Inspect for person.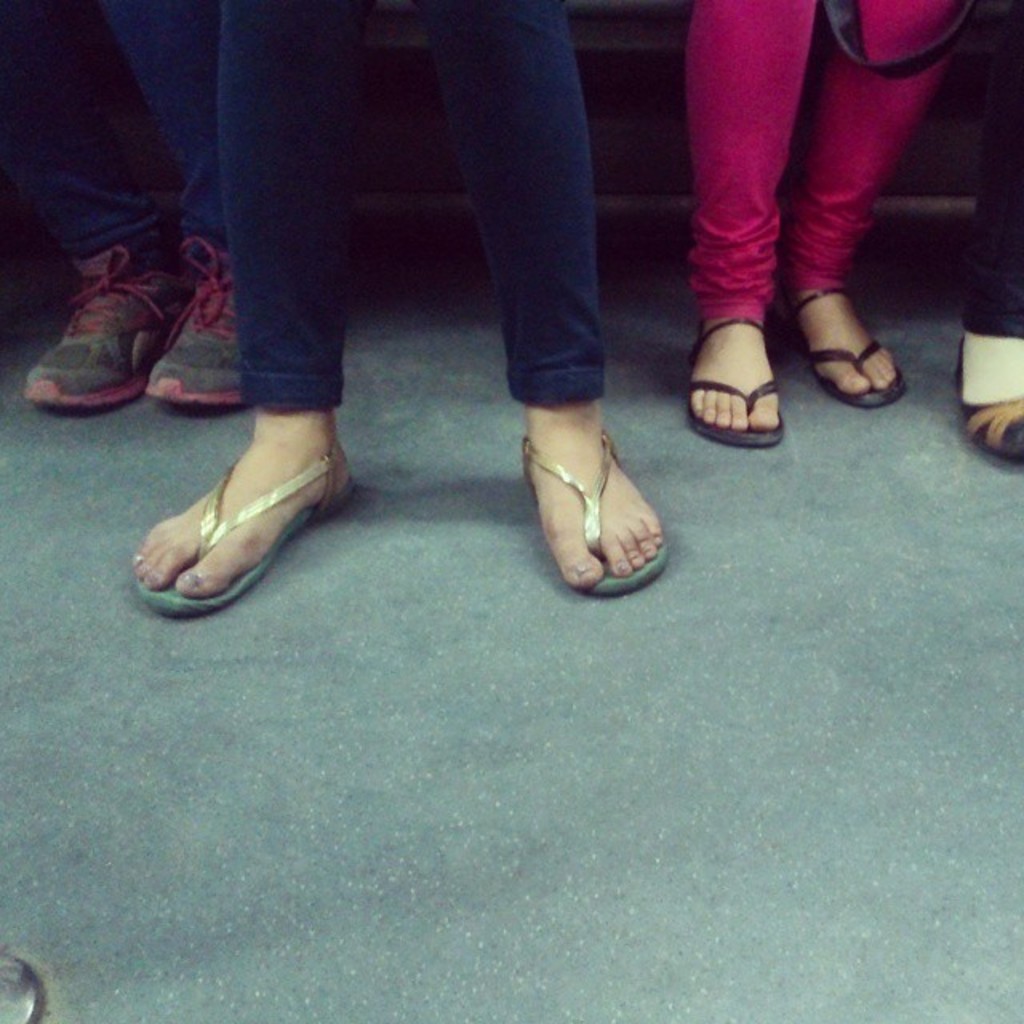
Inspection: (x1=683, y1=0, x2=970, y2=446).
